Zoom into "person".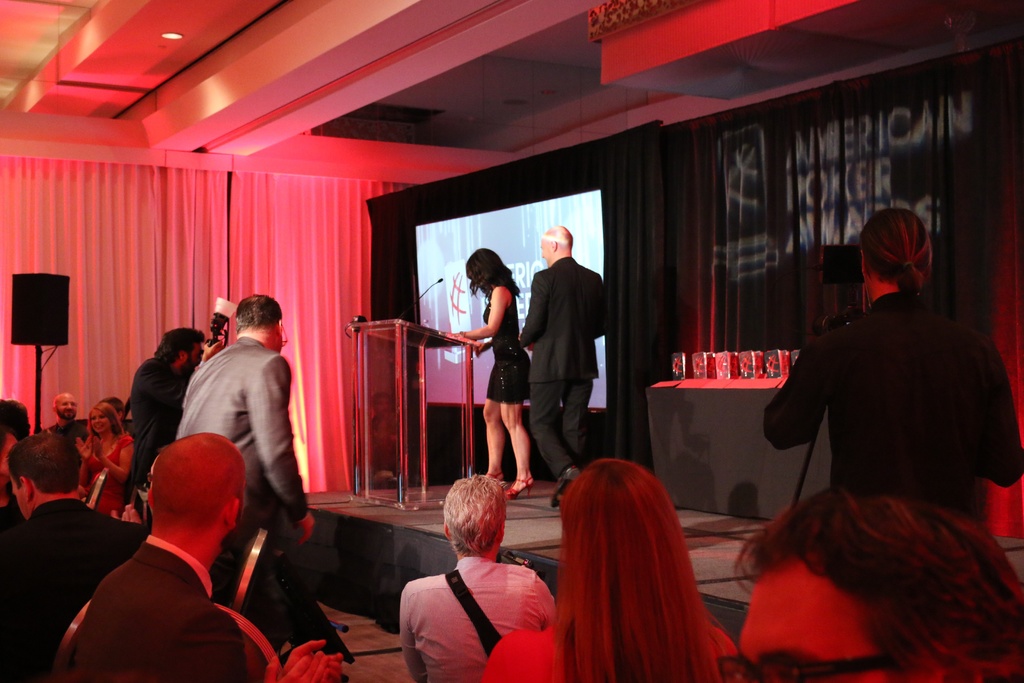
Zoom target: region(489, 465, 729, 679).
